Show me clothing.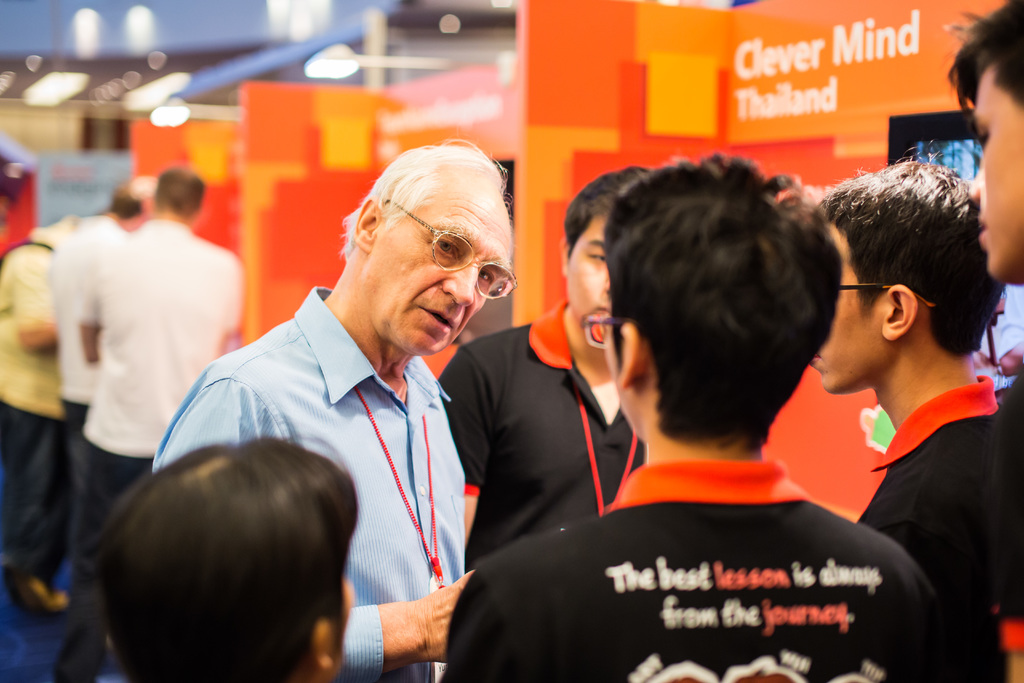
clothing is here: (147,281,470,682).
